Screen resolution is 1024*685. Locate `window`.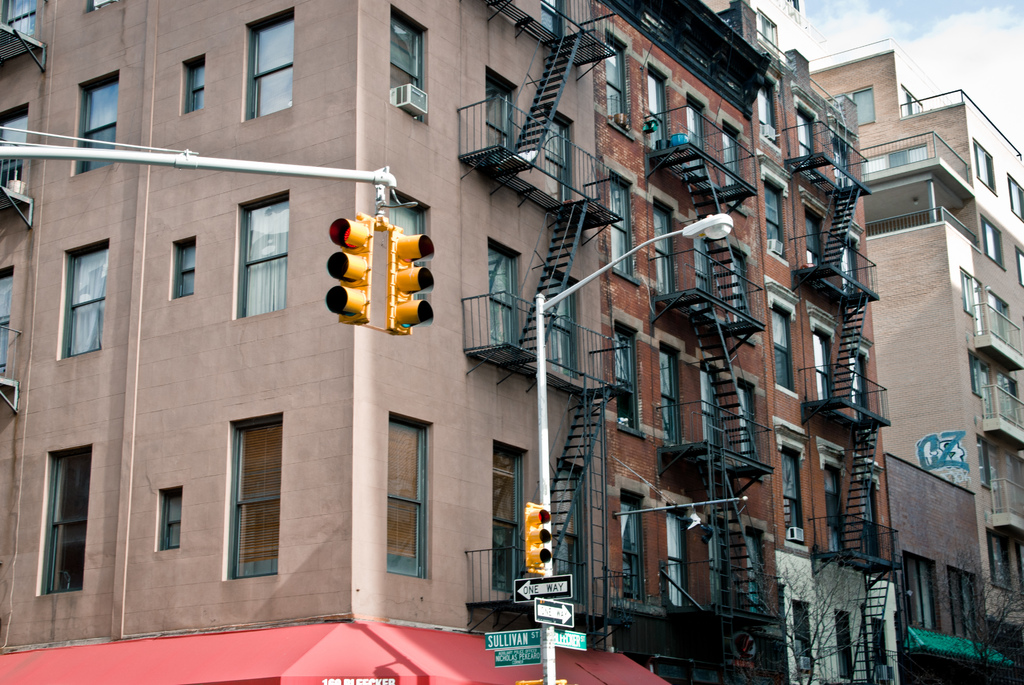
rect(540, 270, 581, 379).
